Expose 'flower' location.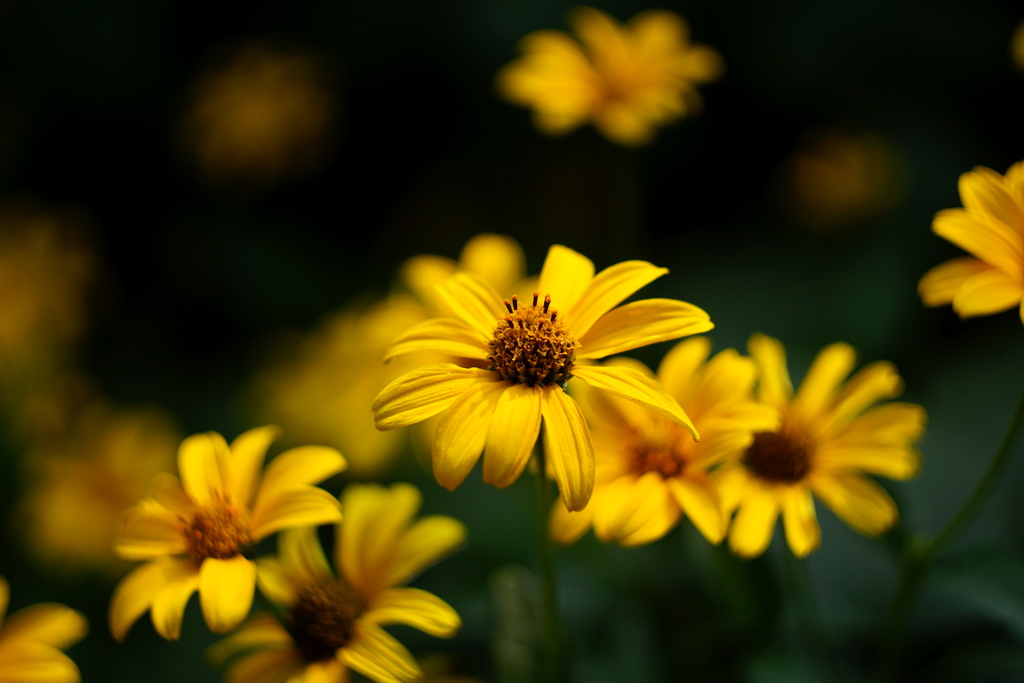
Exposed at [left=497, top=15, right=724, bottom=142].
